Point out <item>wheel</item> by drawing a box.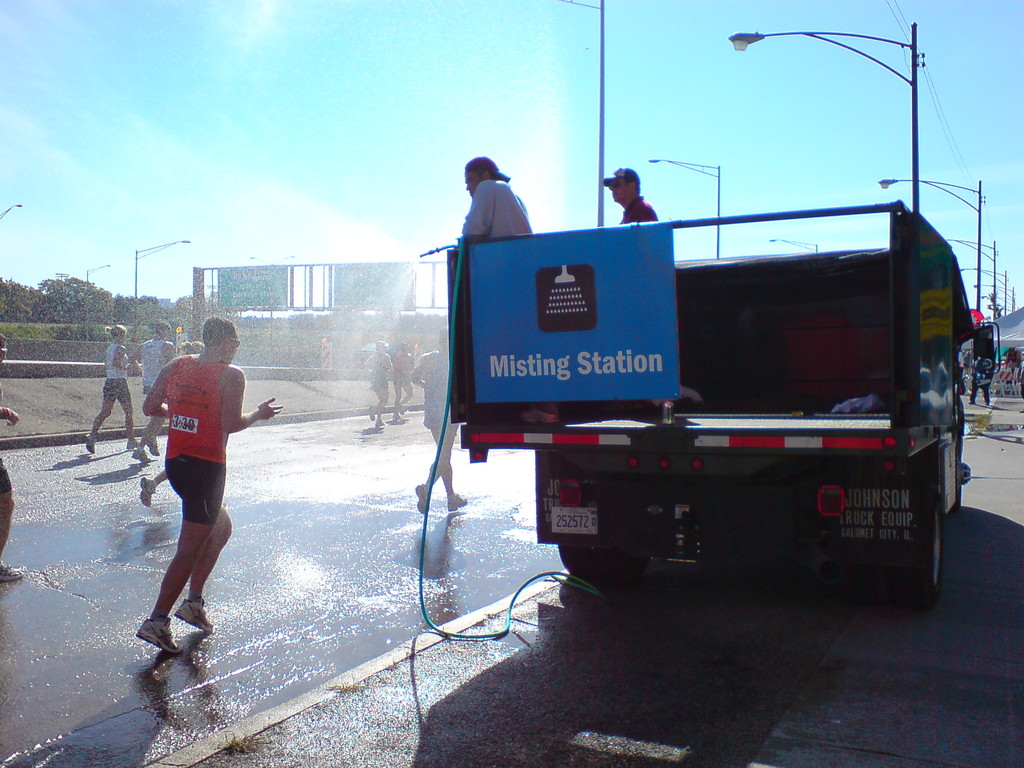
887, 494, 948, 615.
